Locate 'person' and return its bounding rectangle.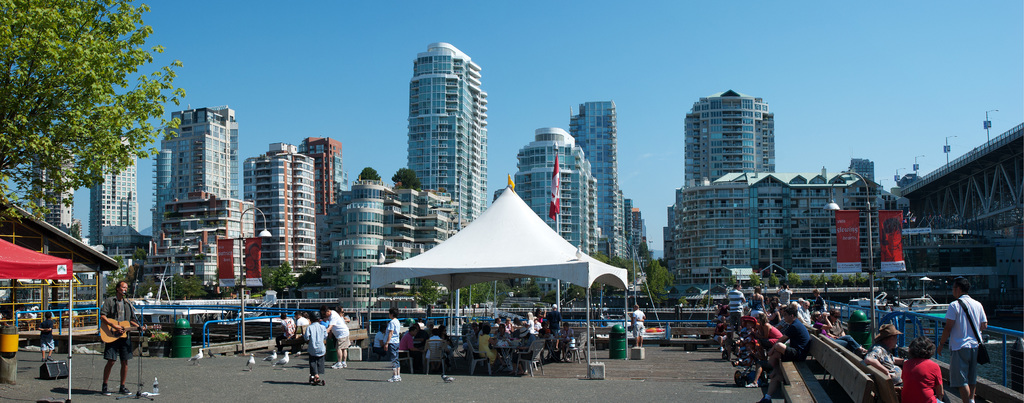
box(321, 311, 350, 368).
